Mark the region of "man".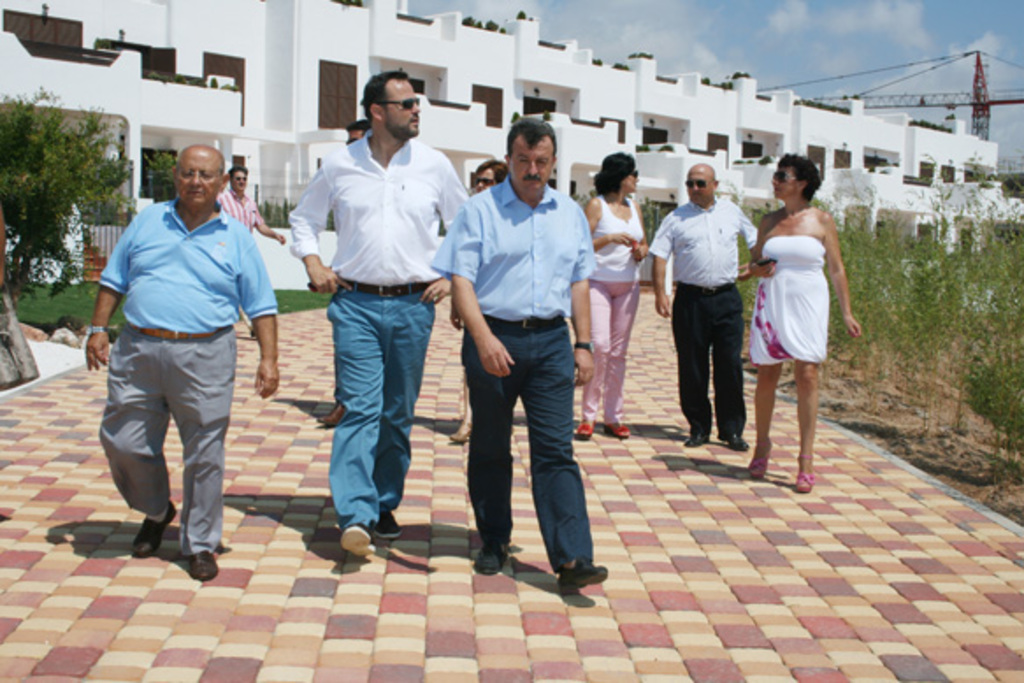
Region: {"x1": 646, "y1": 160, "x2": 757, "y2": 451}.
